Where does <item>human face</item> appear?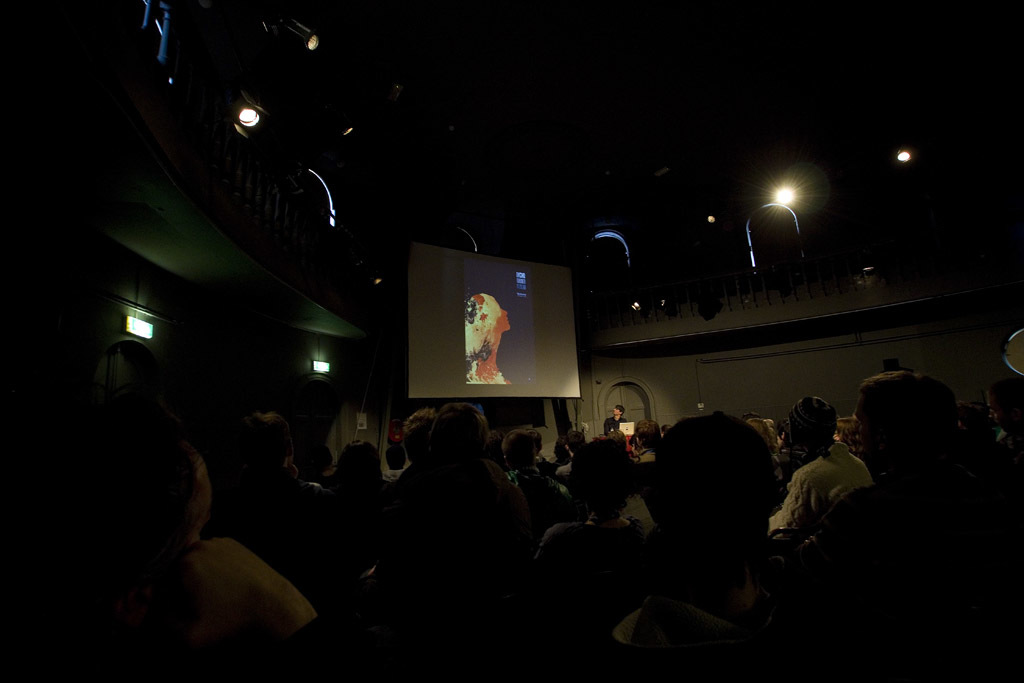
Appears at 613 407 618 418.
